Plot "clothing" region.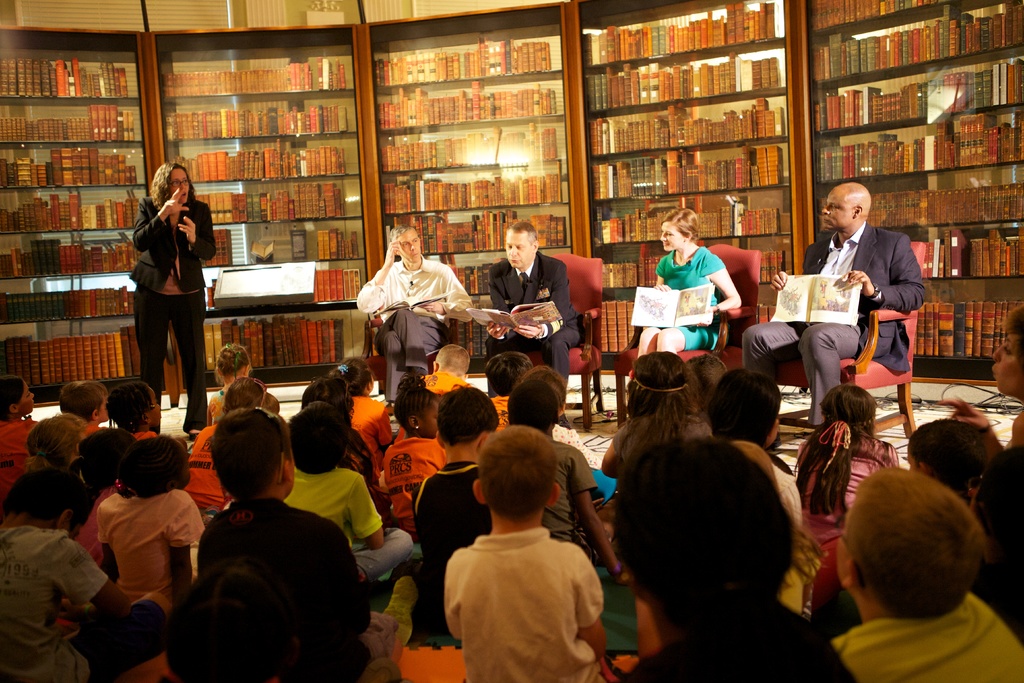
Plotted at (2, 413, 45, 497).
